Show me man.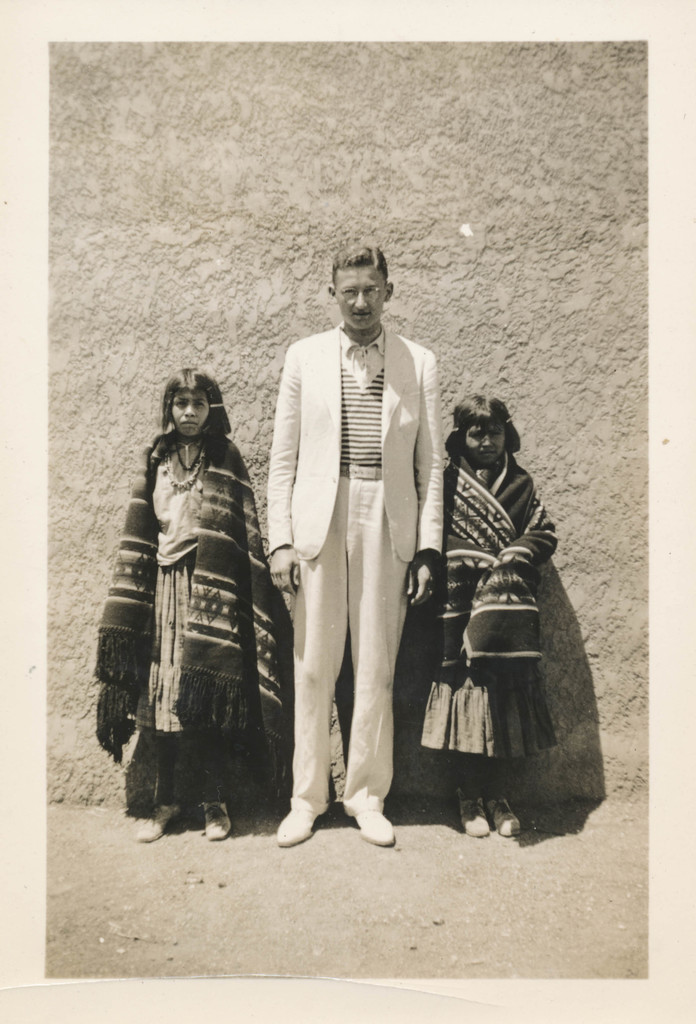
man is here: {"left": 259, "top": 238, "right": 452, "bottom": 871}.
